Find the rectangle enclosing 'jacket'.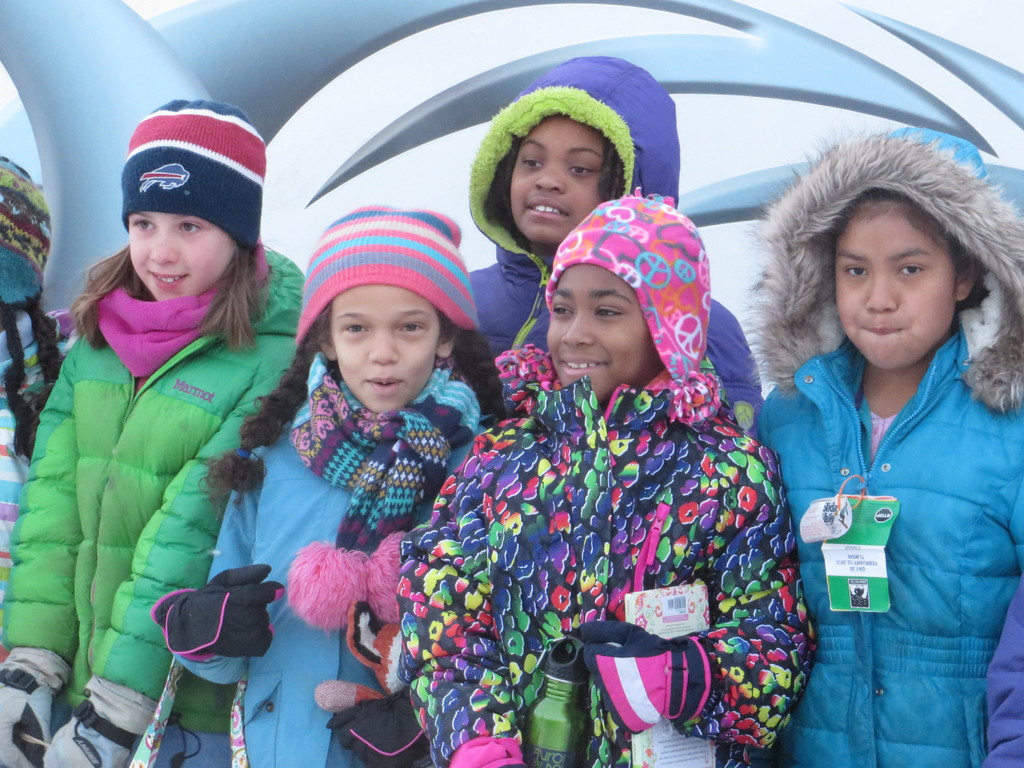
[x1=461, y1=54, x2=763, y2=388].
